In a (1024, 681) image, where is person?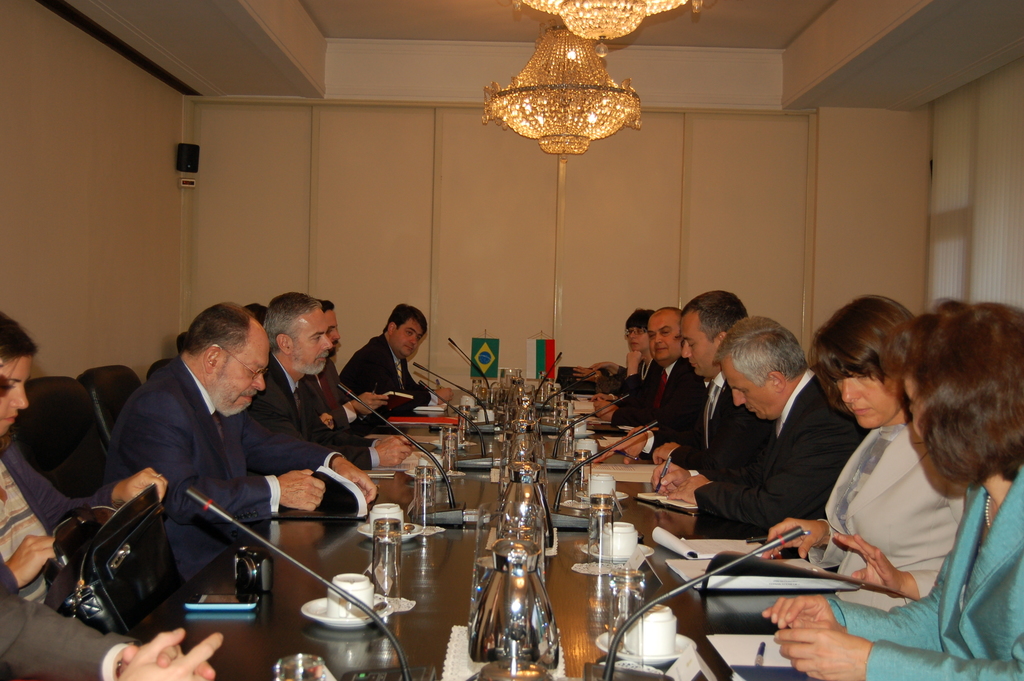
758:290:968:609.
